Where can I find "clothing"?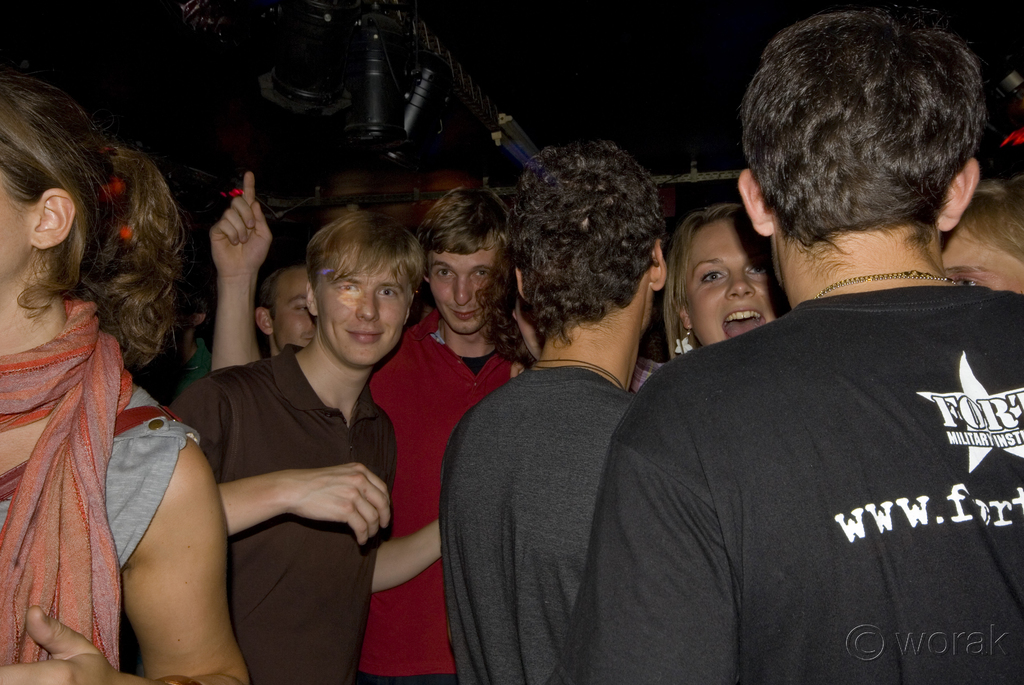
You can find it at 2, 331, 202, 663.
